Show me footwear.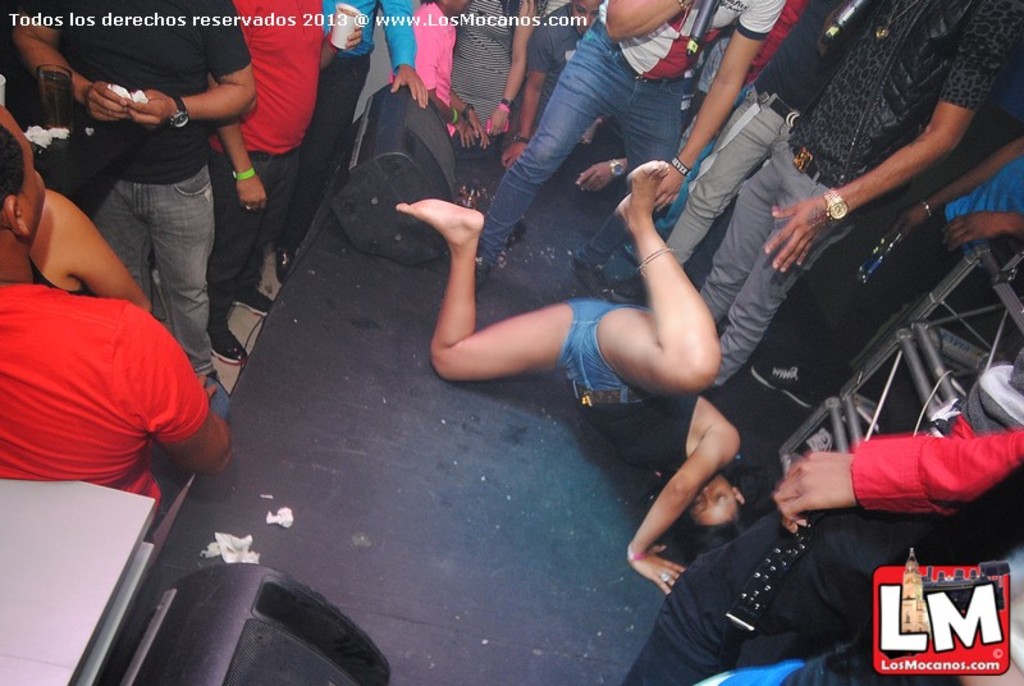
footwear is here: (612,273,654,299).
